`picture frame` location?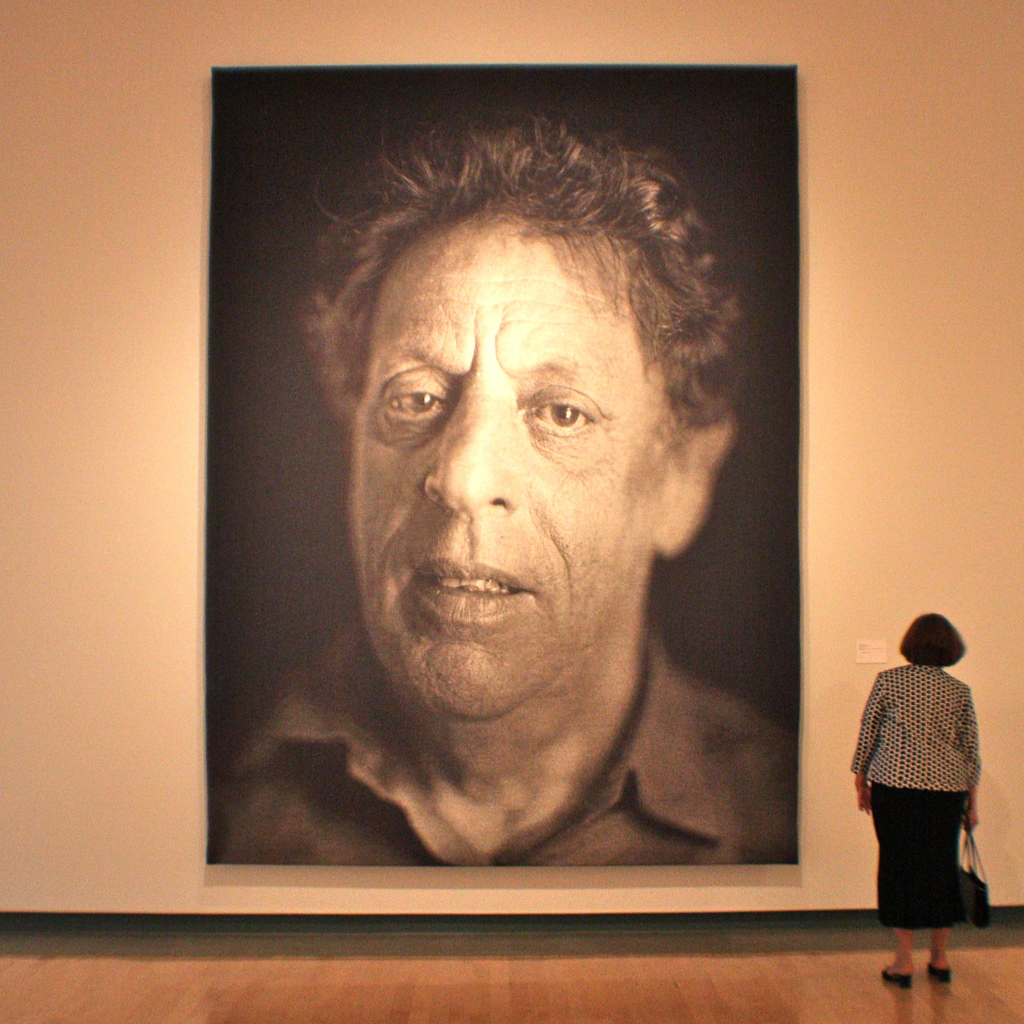
rect(196, 45, 799, 878)
